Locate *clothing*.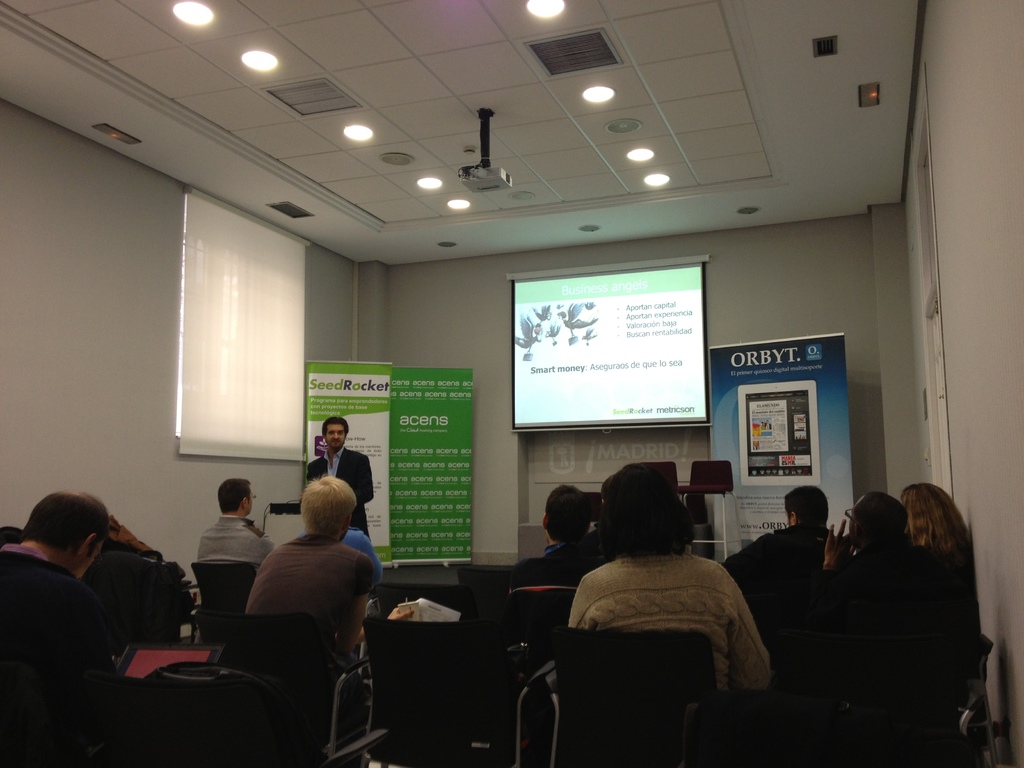
Bounding box: 308 450 376 538.
